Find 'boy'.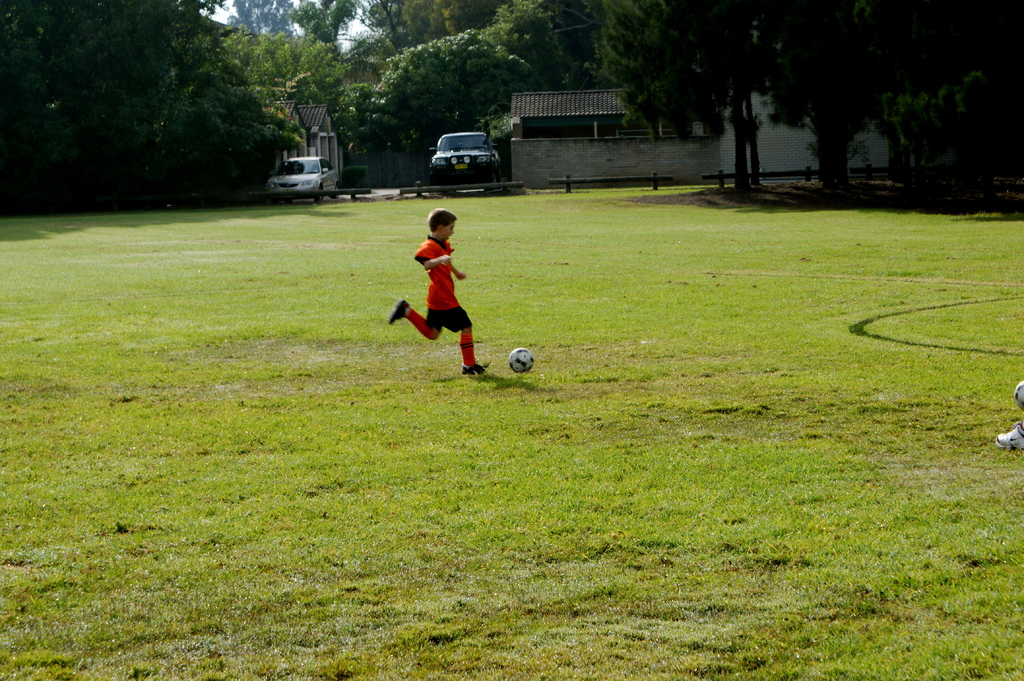
x1=390, y1=206, x2=492, y2=381.
